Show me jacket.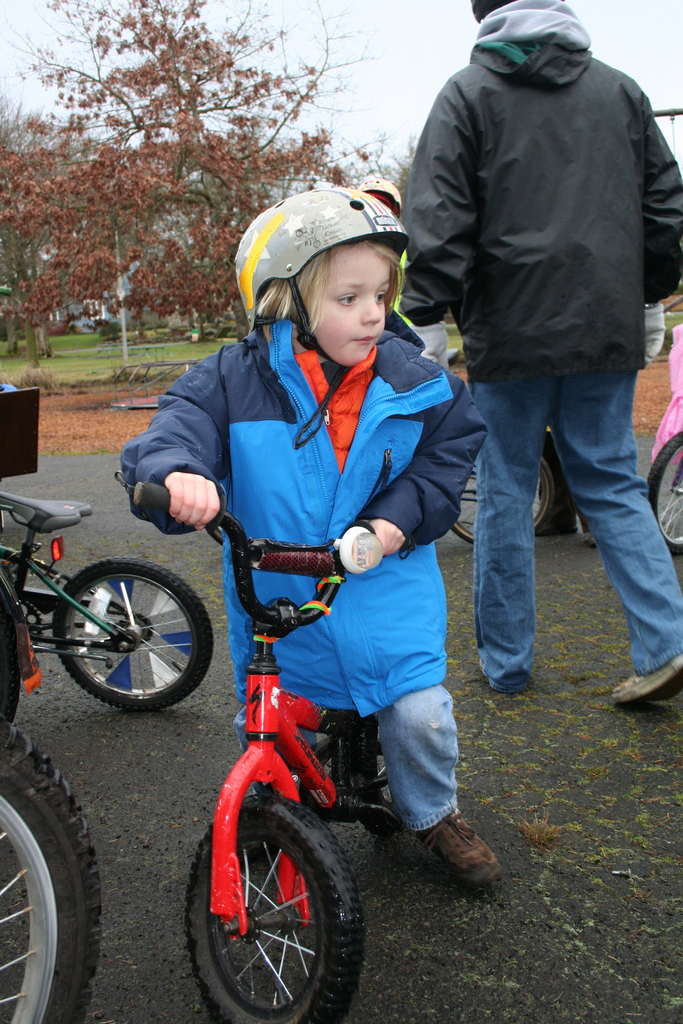
jacket is here: [411,4,677,417].
